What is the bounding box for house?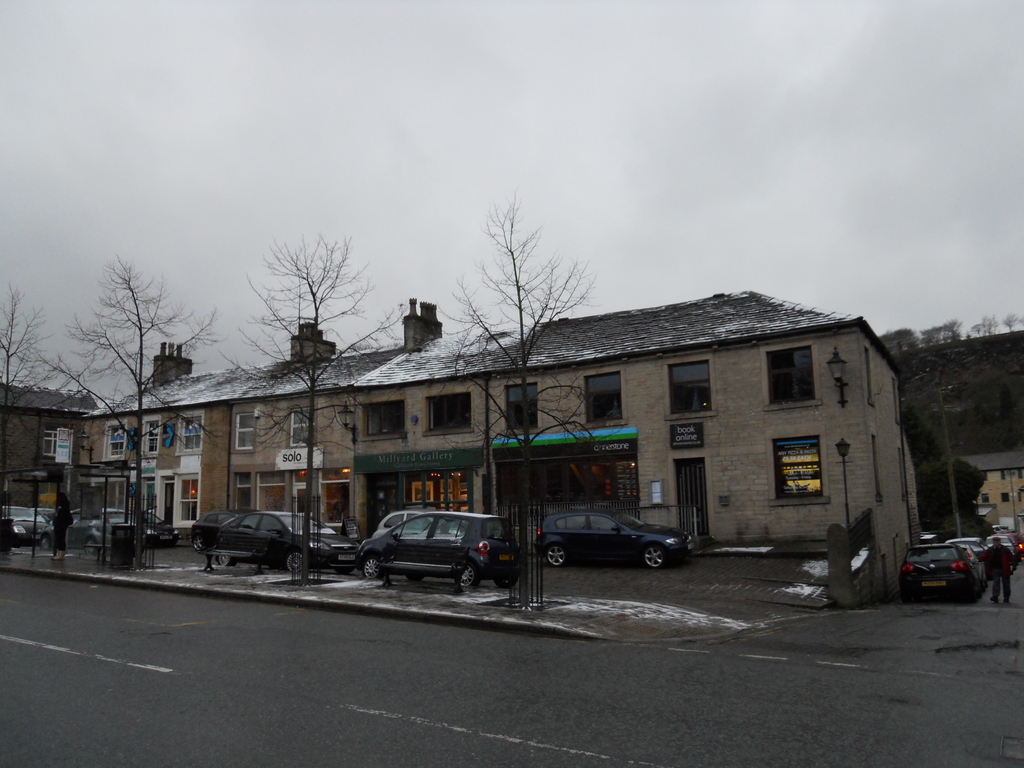
region(84, 306, 428, 535).
